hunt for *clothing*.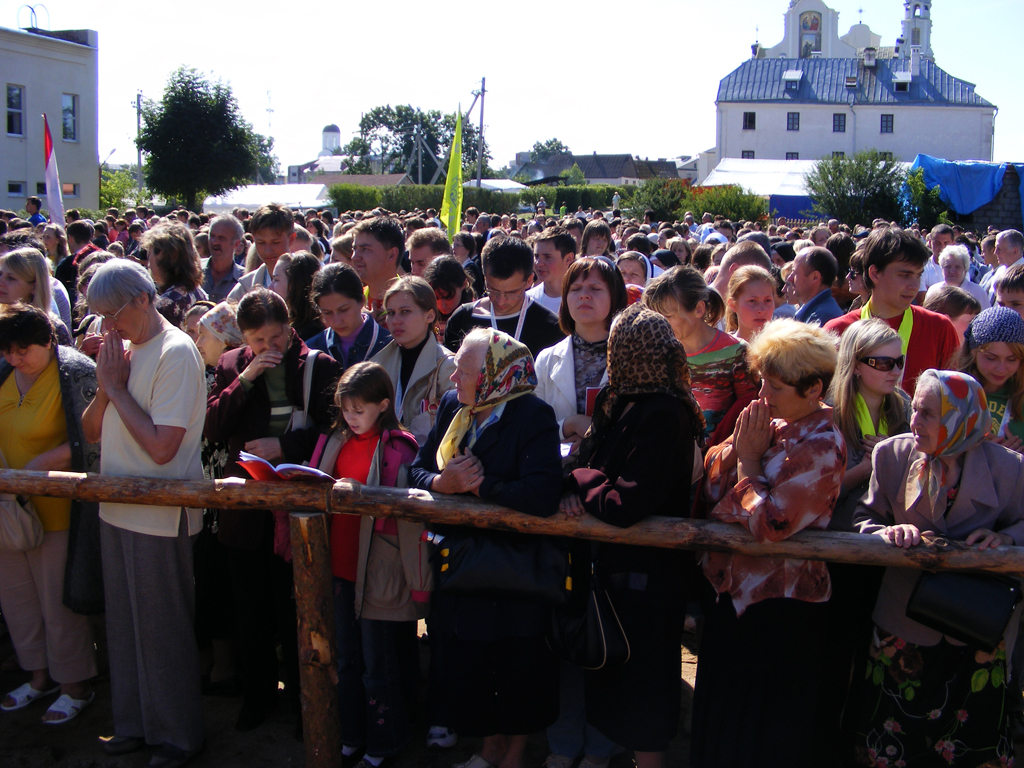
Hunted down at [196, 257, 251, 306].
